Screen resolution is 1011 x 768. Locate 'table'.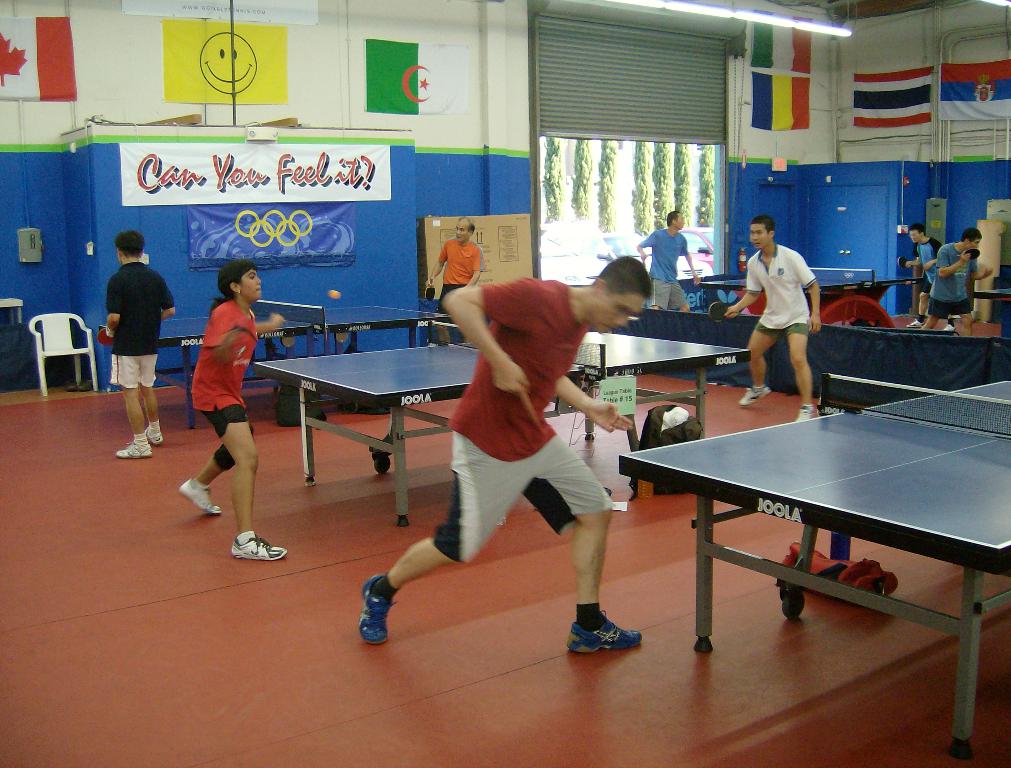
pyautogui.locateOnScreen(156, 304, 445, 434).
